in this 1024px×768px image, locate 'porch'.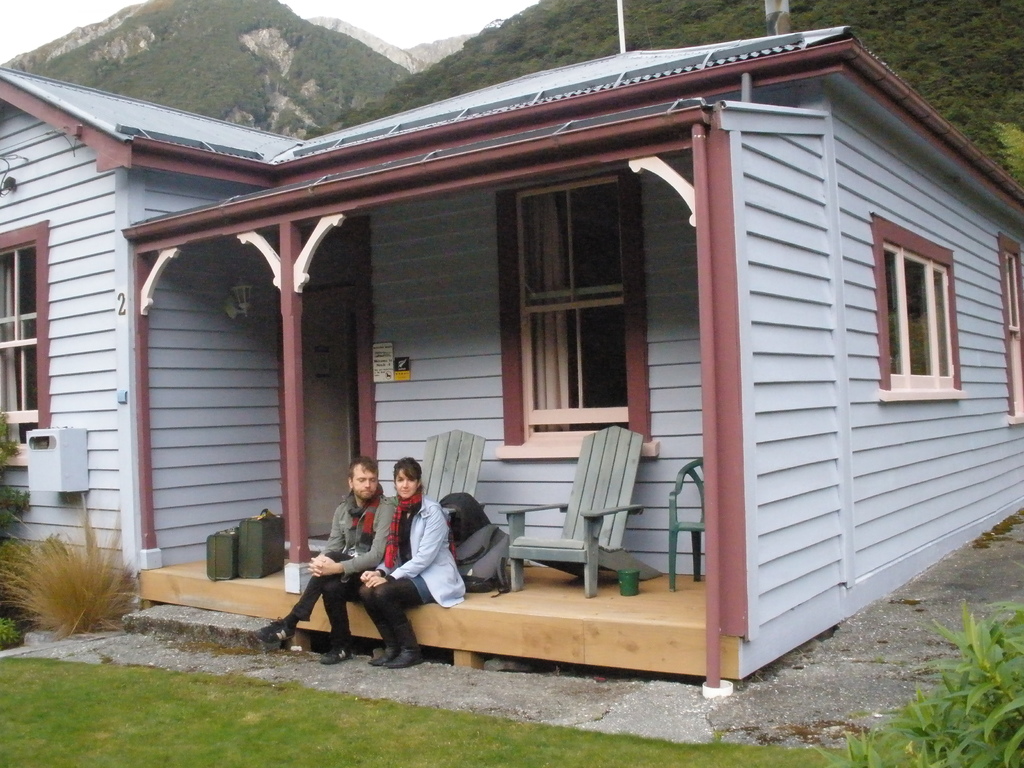
Bounding box: left=141, top=208, right=748, bottom=636.
